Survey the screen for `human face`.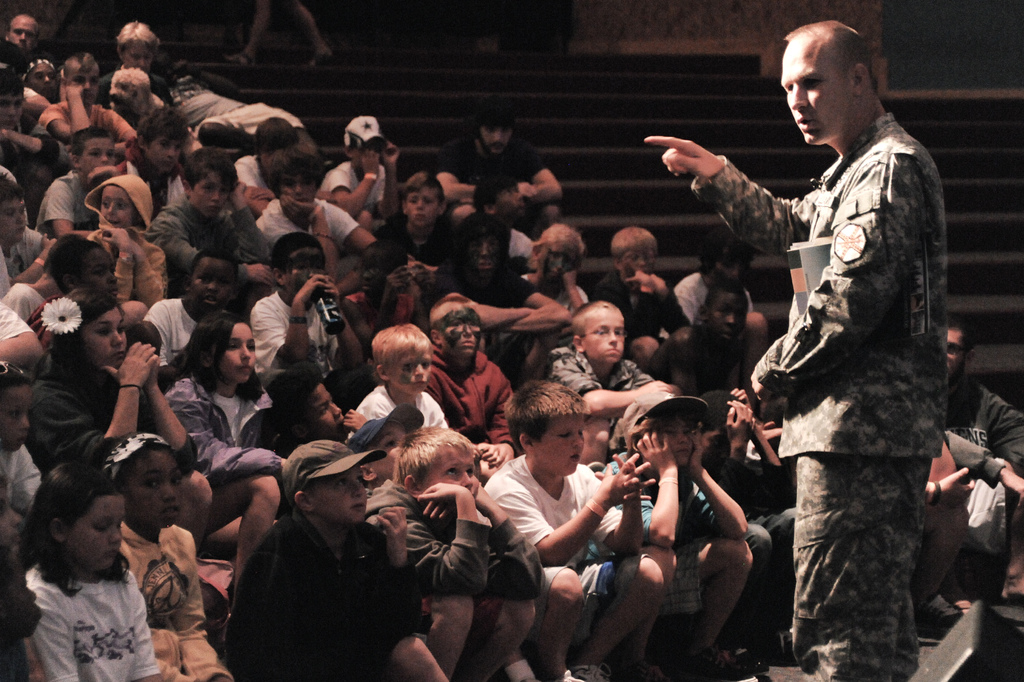
Survey found: {"left": 440, "top": 308, "right": 481, "bottom": 357}.
